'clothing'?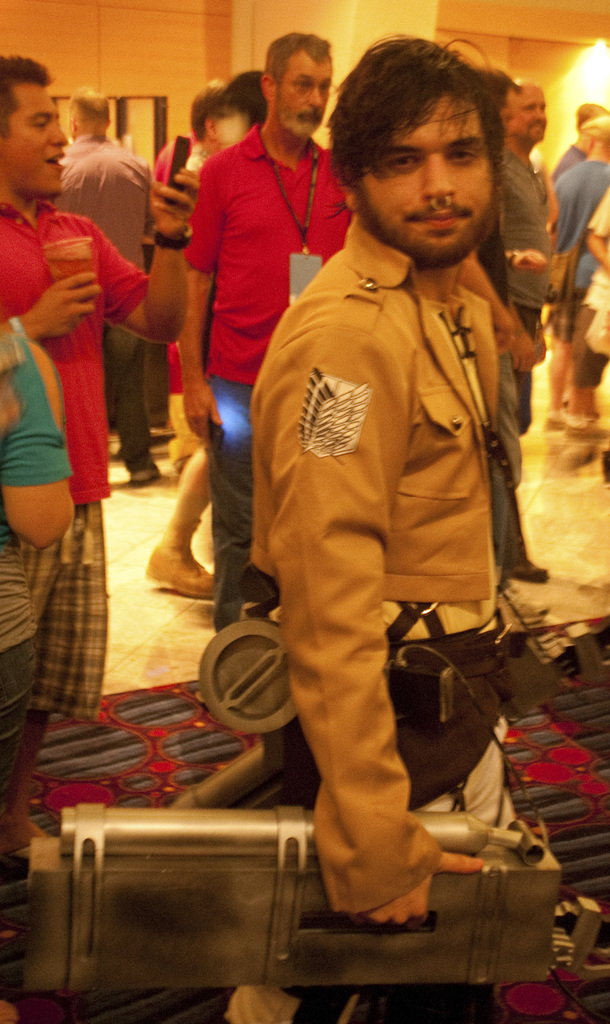
box(550, 125, 585, 188)
